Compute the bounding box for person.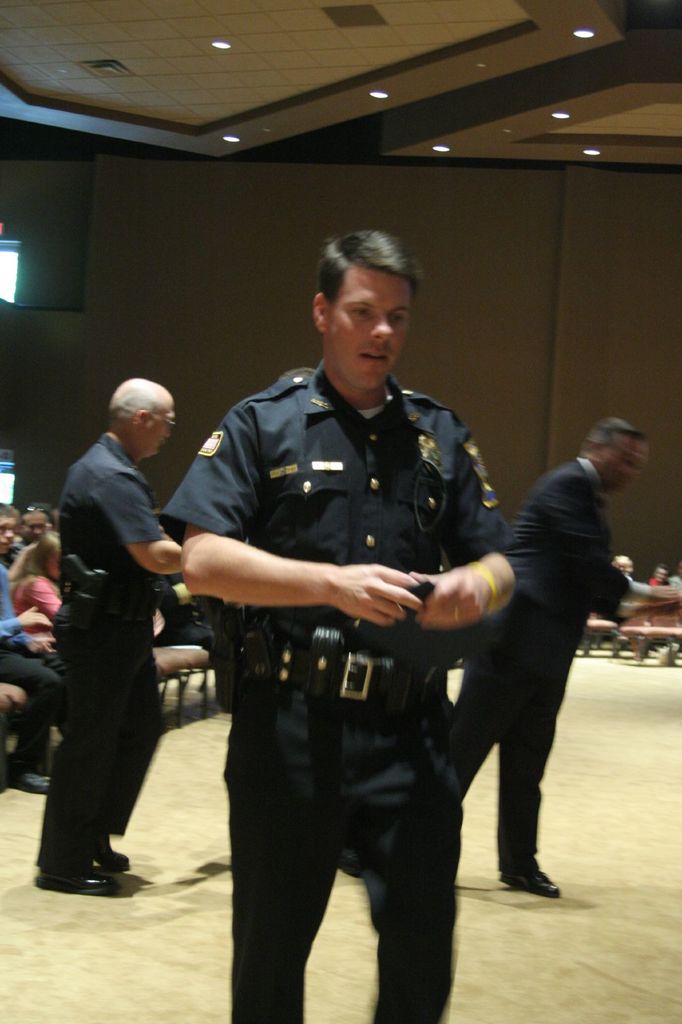
BBox(0, 497, 61, 790).
